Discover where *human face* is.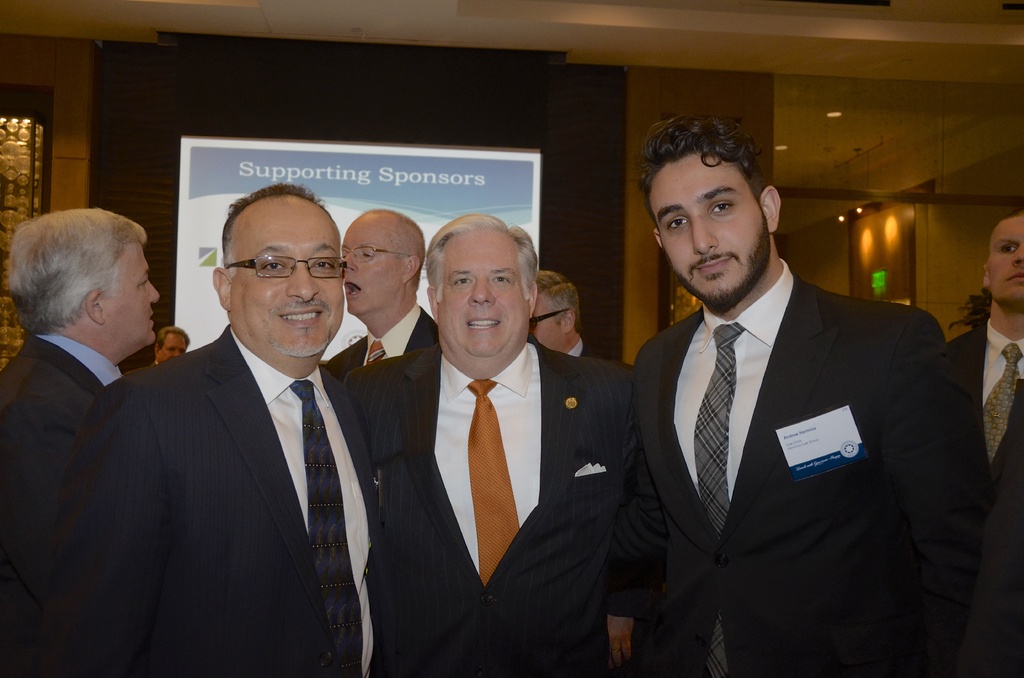
Discovered at rect(342, 222, 404, 318).
